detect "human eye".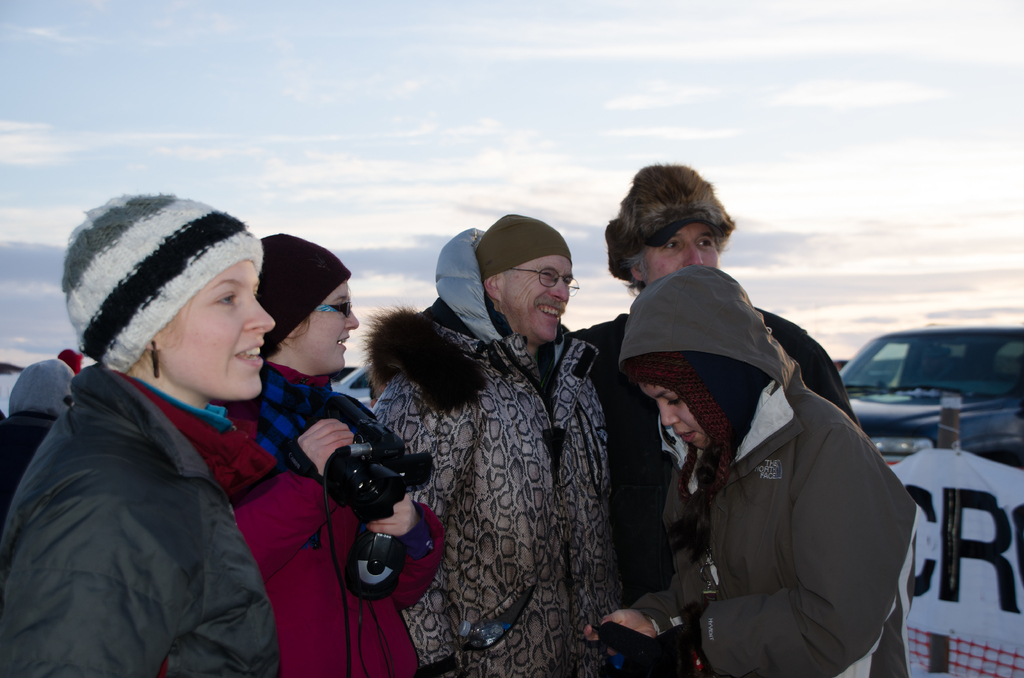
Detected at 667,394,680,407.
